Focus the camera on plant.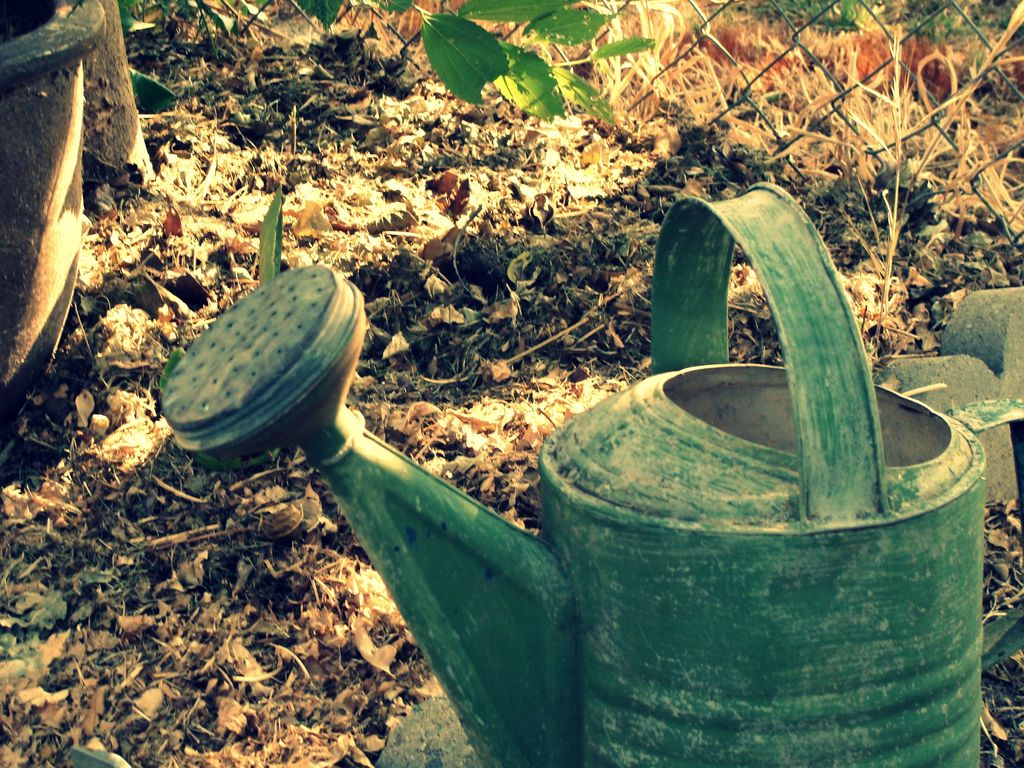
Focus region: [122, 0, 191, 114].
